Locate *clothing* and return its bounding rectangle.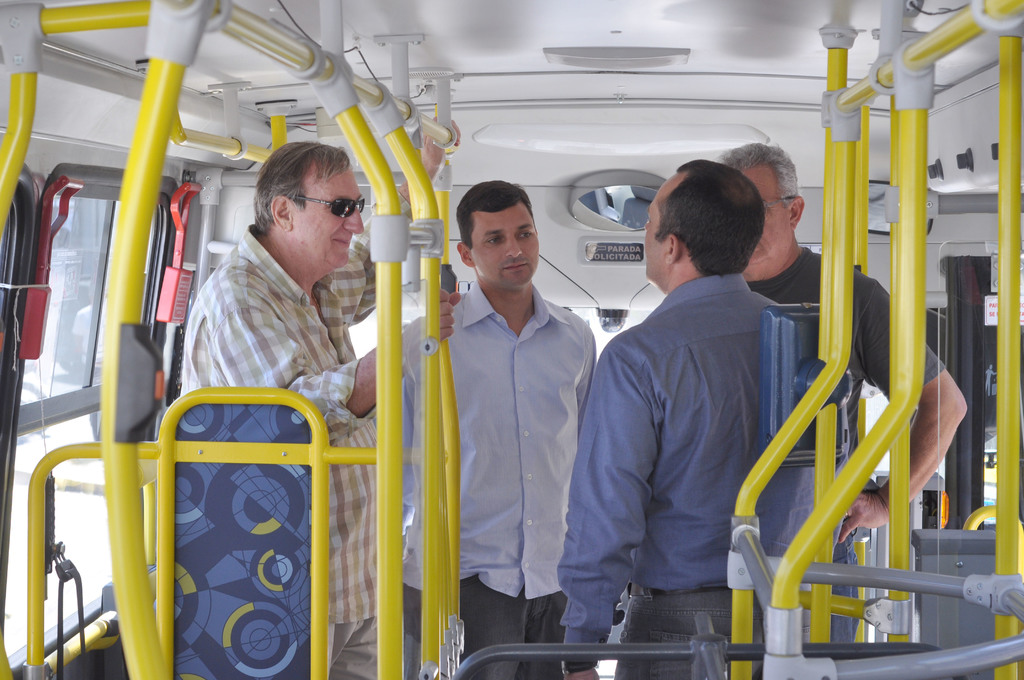
(left=400, top=267, right=602, bottom=679).
